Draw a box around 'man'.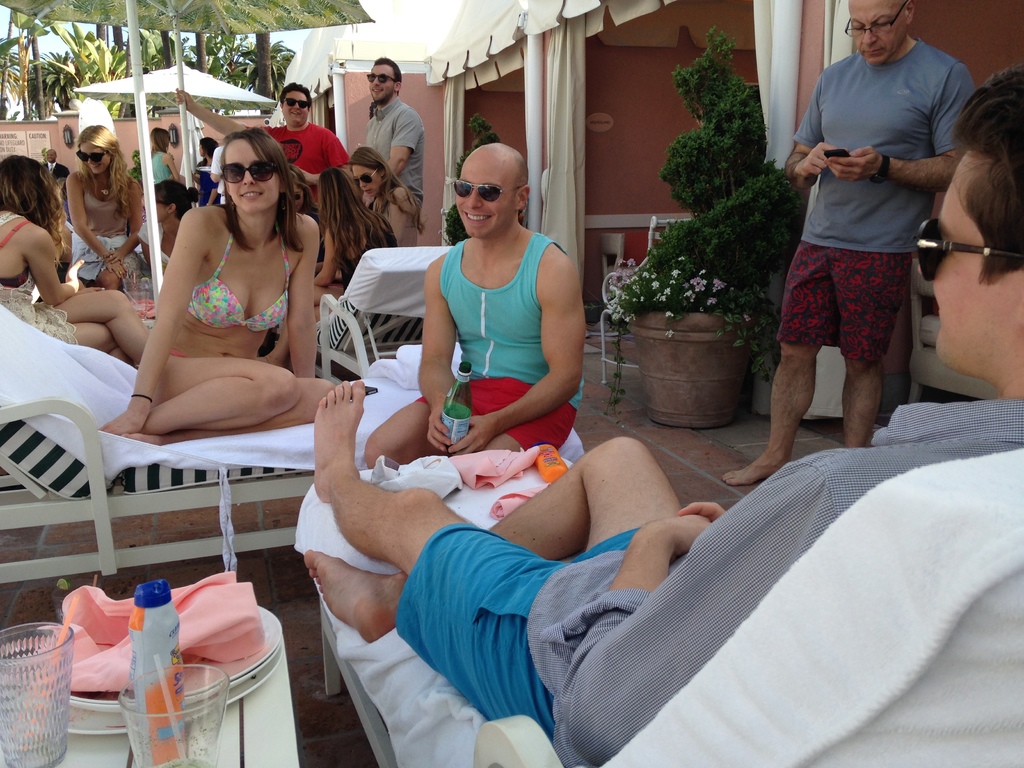
l=172, t=79, r=349, b=218.
